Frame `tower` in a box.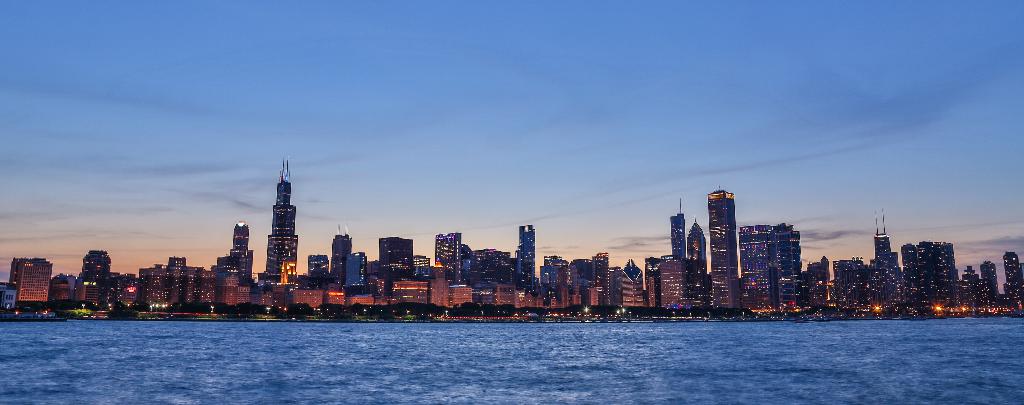
bbox=[1005, 249, 1023, 289].
